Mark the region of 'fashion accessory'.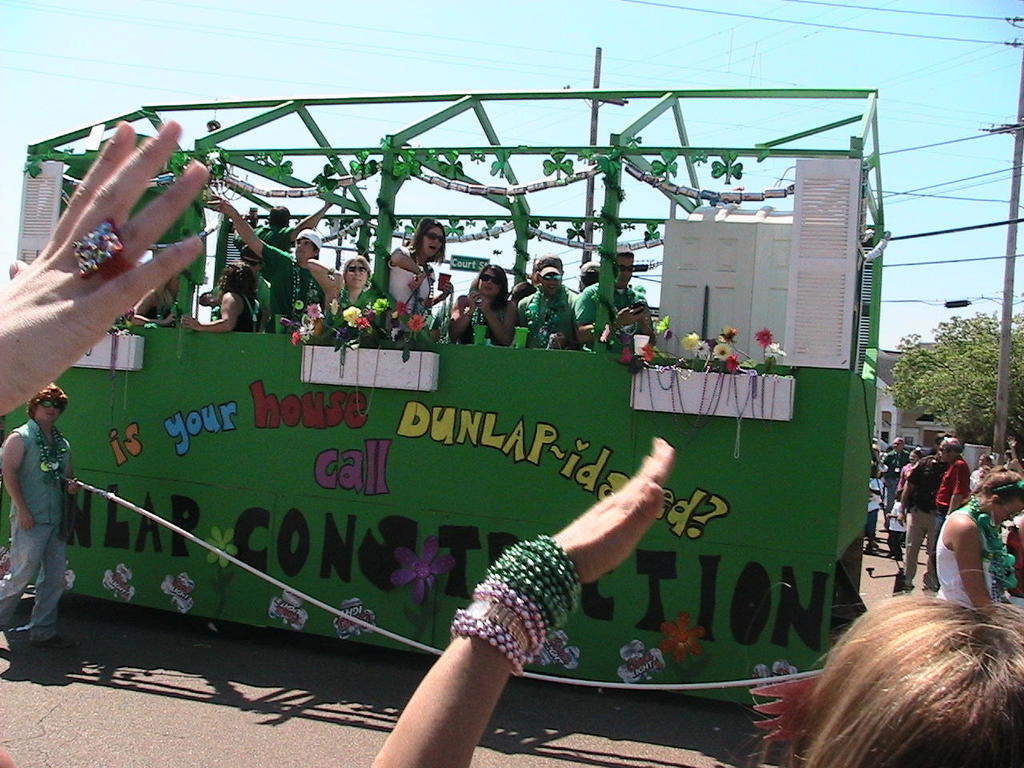
Region: crop(541, 272, 565, 284).
